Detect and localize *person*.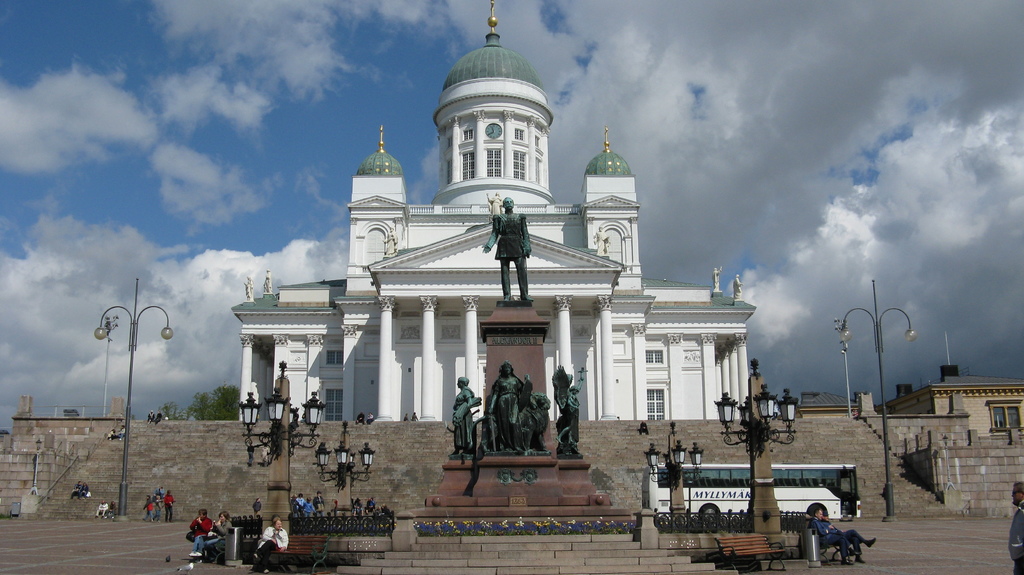
Localized at crop(822, 511, 874, 562).
